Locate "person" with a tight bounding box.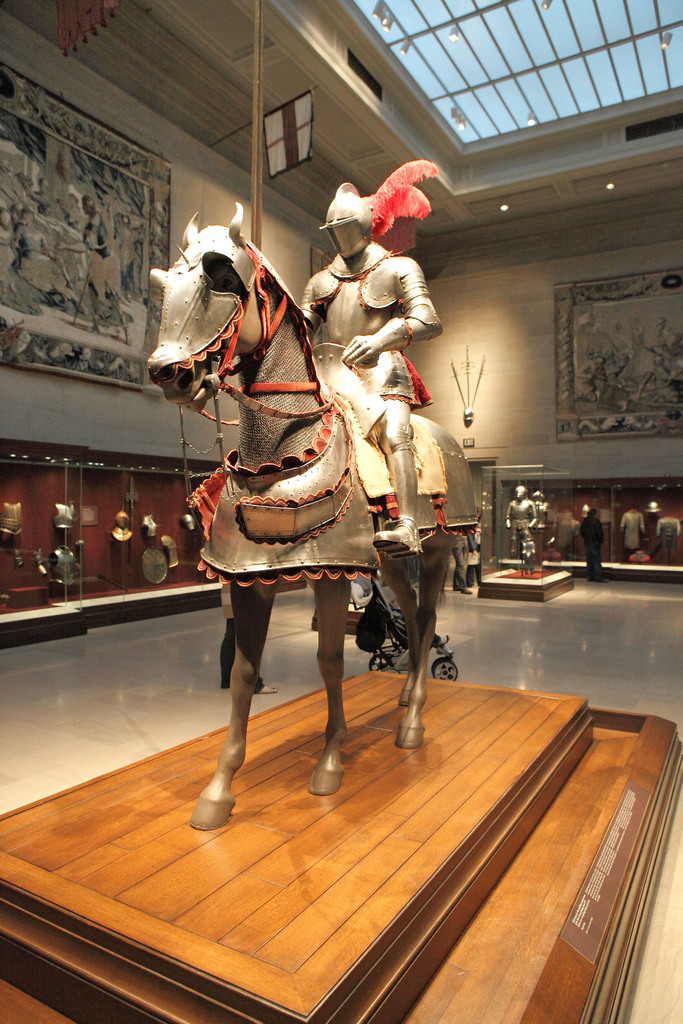
320, 191, 437, 456.
